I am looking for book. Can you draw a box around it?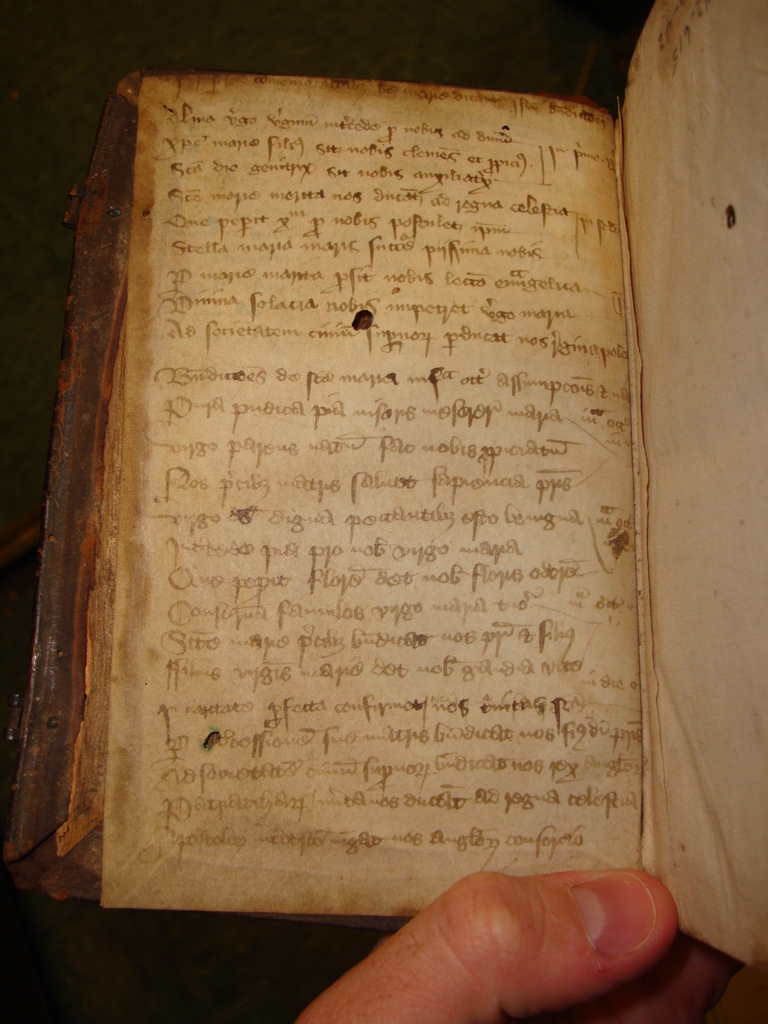
Sure, the bounding box is (x1=0, y1=0, x2=767, y2=979).
